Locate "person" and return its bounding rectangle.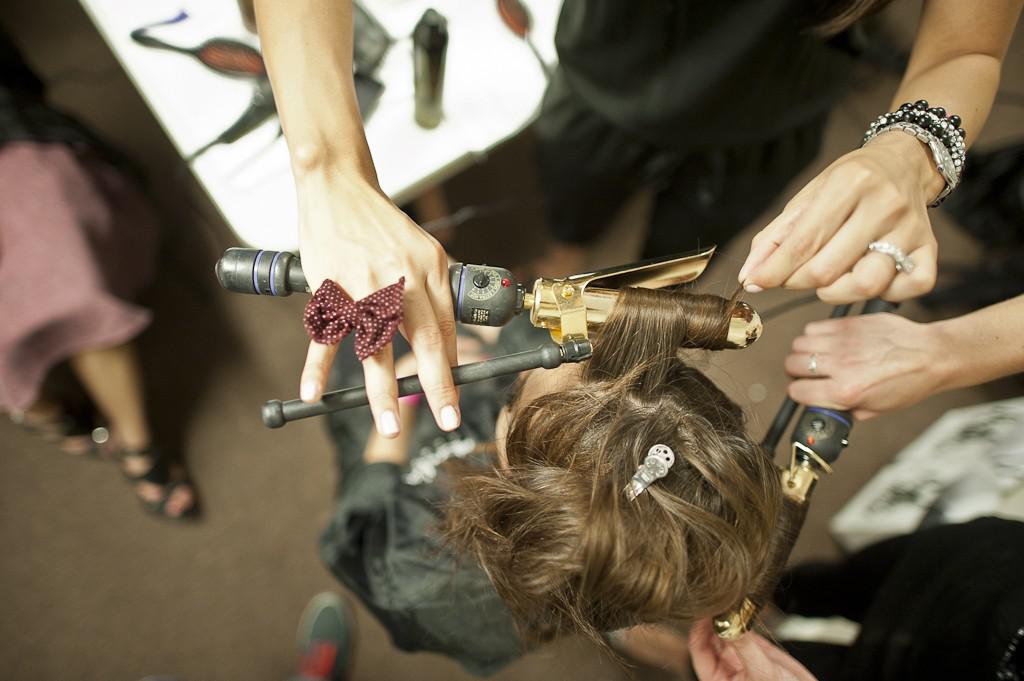
detection(247, 0, 1023, 428).
